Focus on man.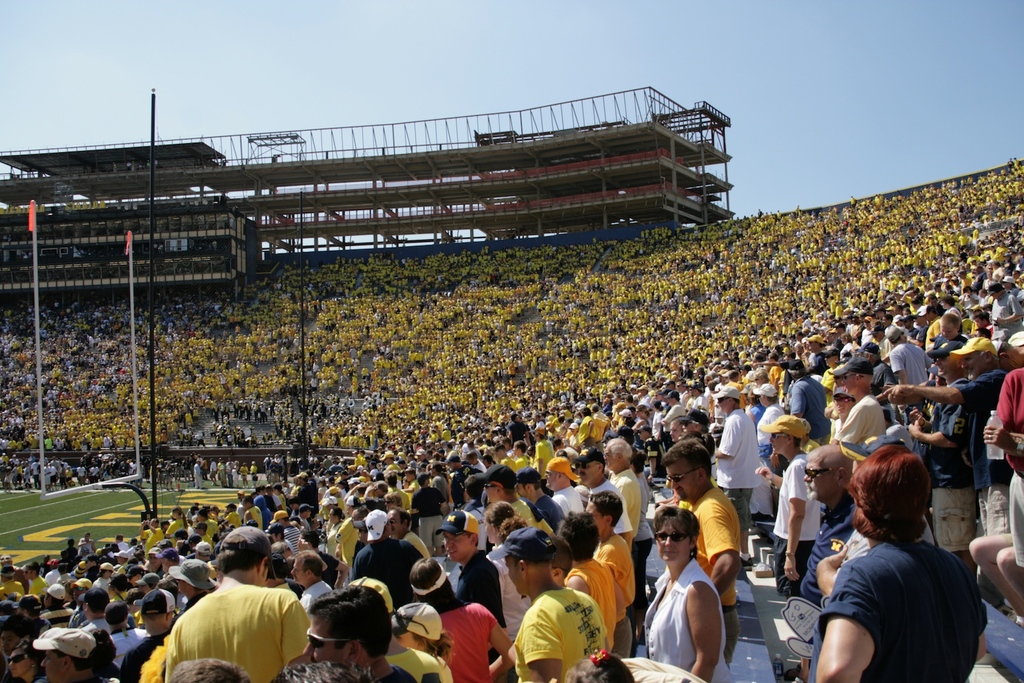
Focused at crop(300, 583, 416, 682).
